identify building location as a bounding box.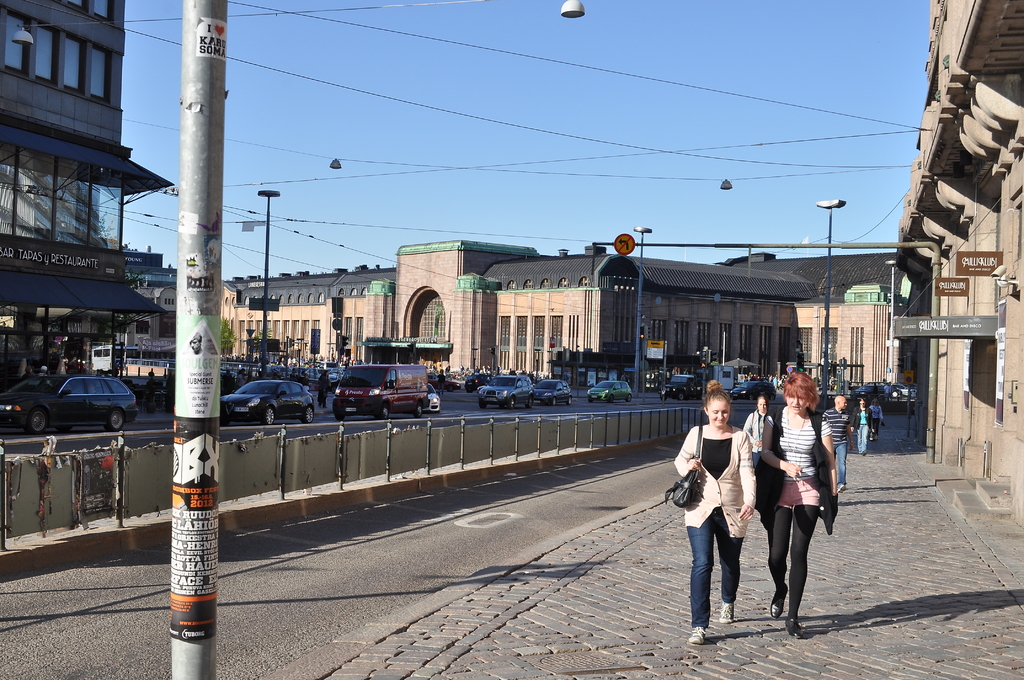
l=0, t=2, r=175, b=411.
